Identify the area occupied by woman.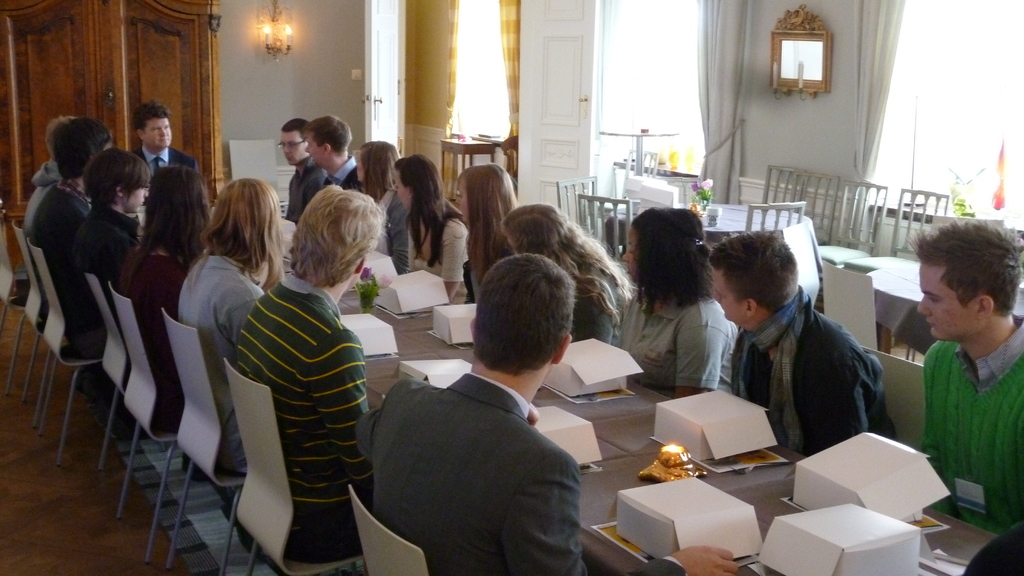
Area: crop(458, 163, 519, 305).
